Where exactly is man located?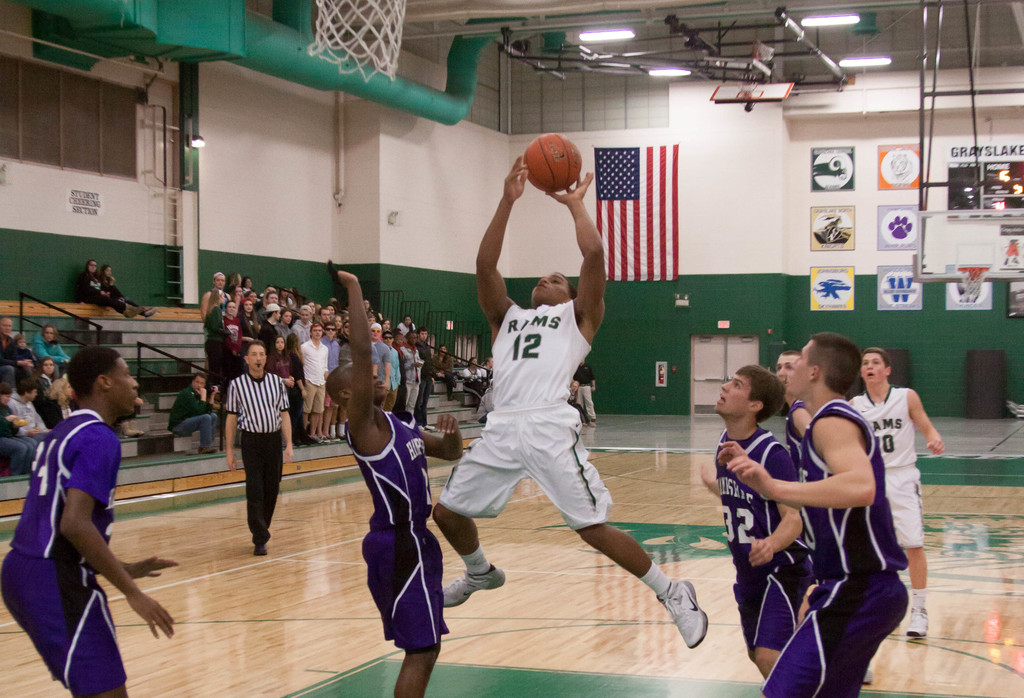
Its bounding box is <bbox>0, 312, 33, 387</bbox>.
